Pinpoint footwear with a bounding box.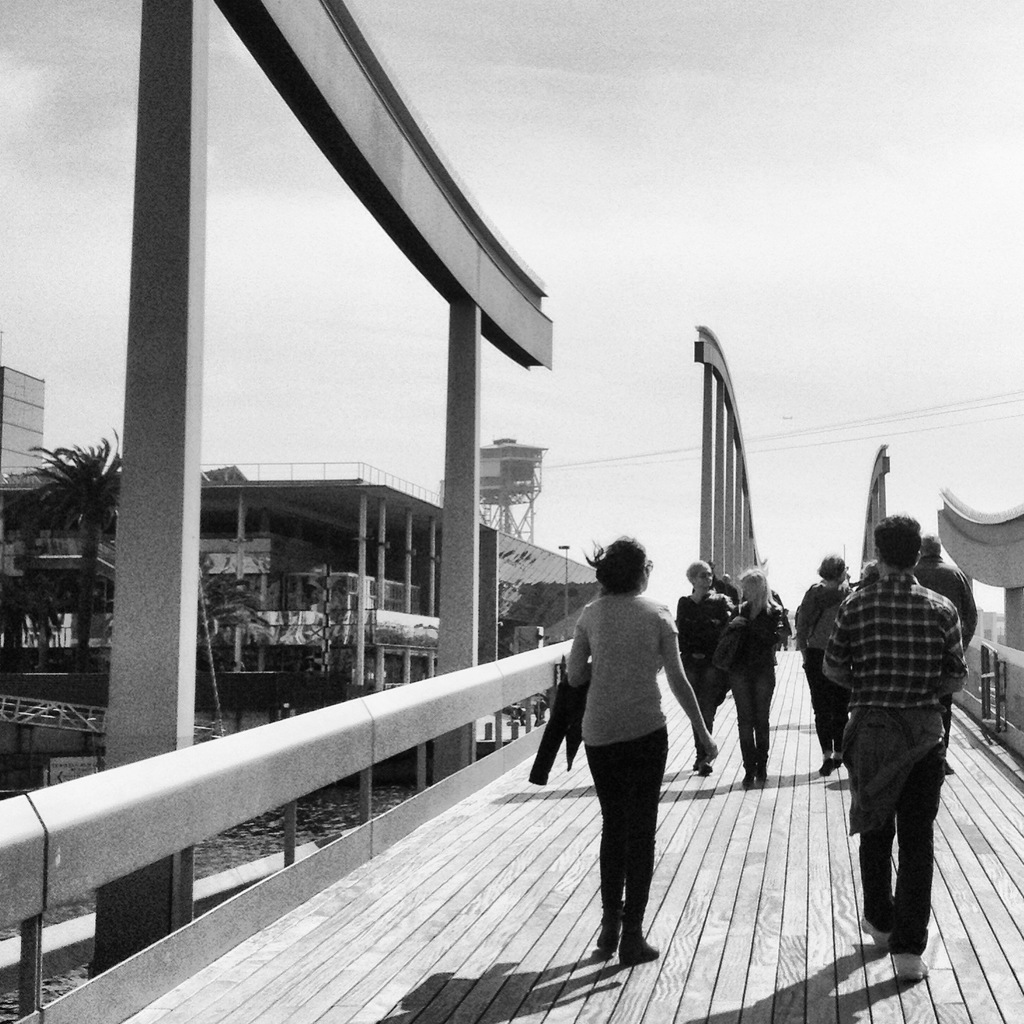
893/959/929/985.
